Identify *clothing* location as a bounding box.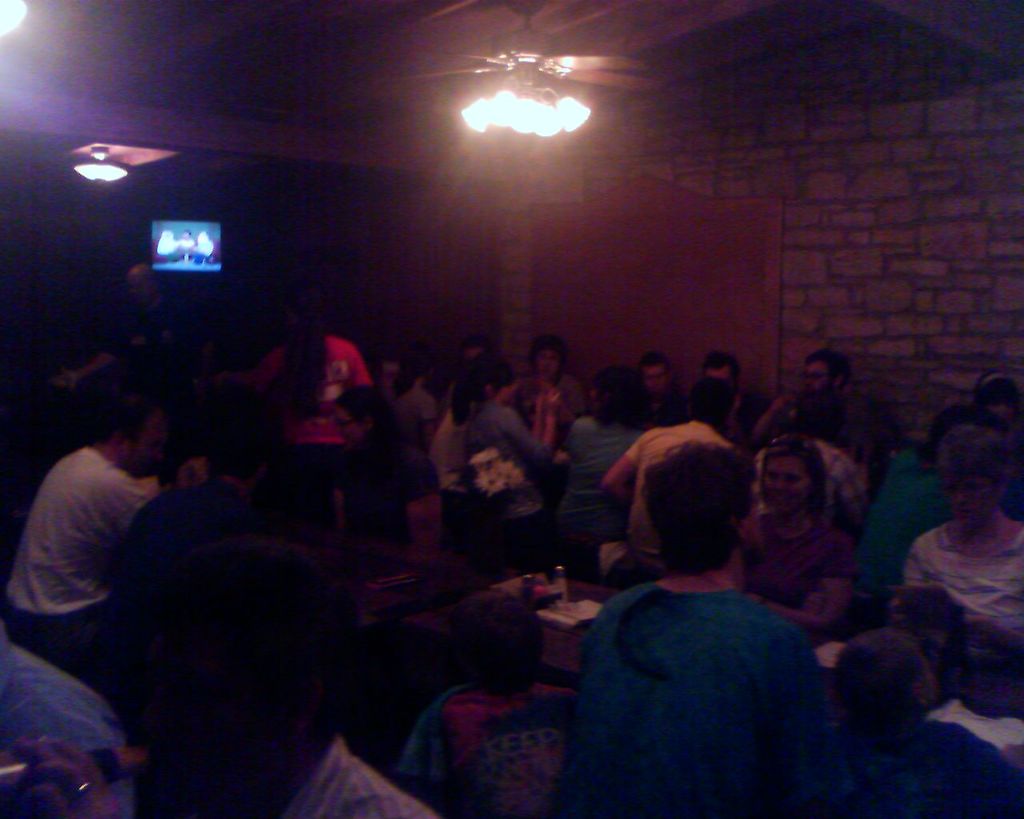
[862,450,949,594].
